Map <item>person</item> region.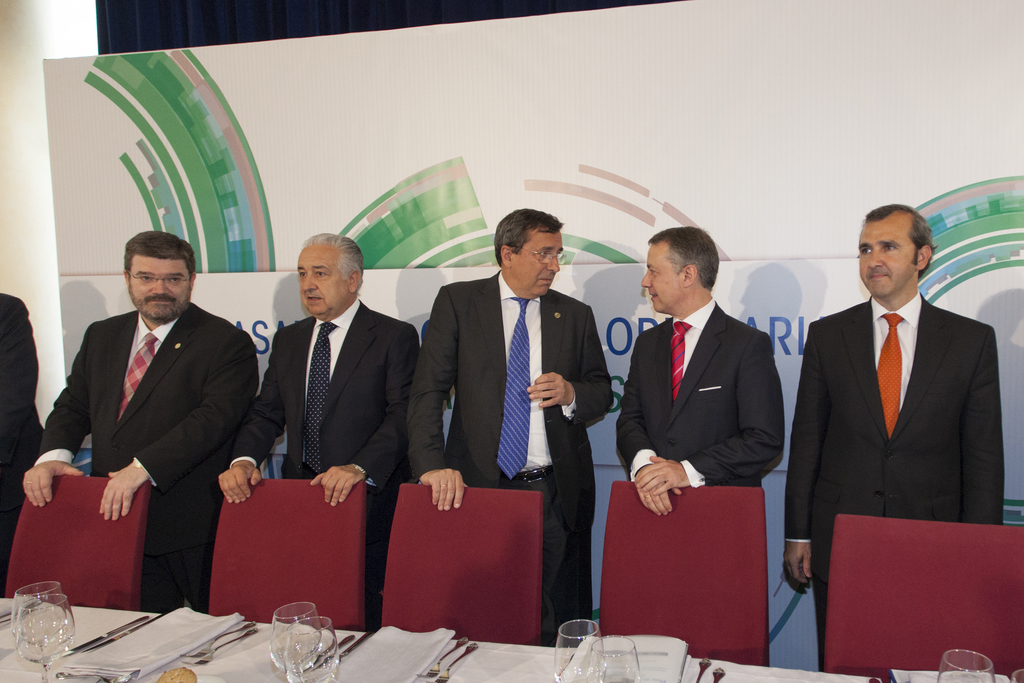
Mapped to <region>23, 230, 255, 607</region>.
